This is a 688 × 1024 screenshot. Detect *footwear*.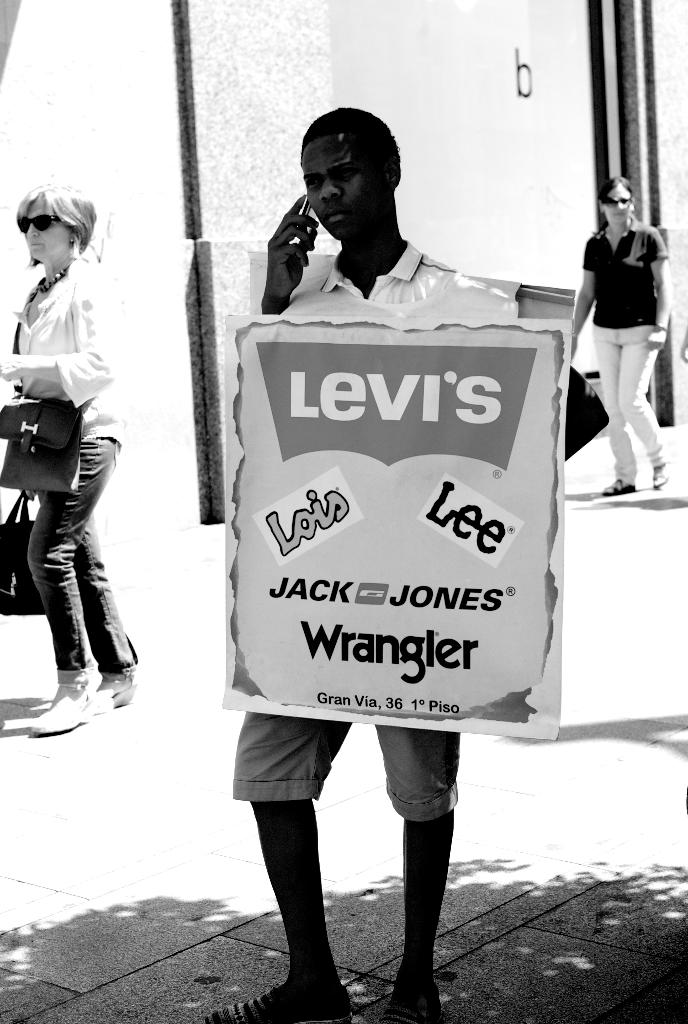
(x1=609, y1=469, x2=634, y2=494).
